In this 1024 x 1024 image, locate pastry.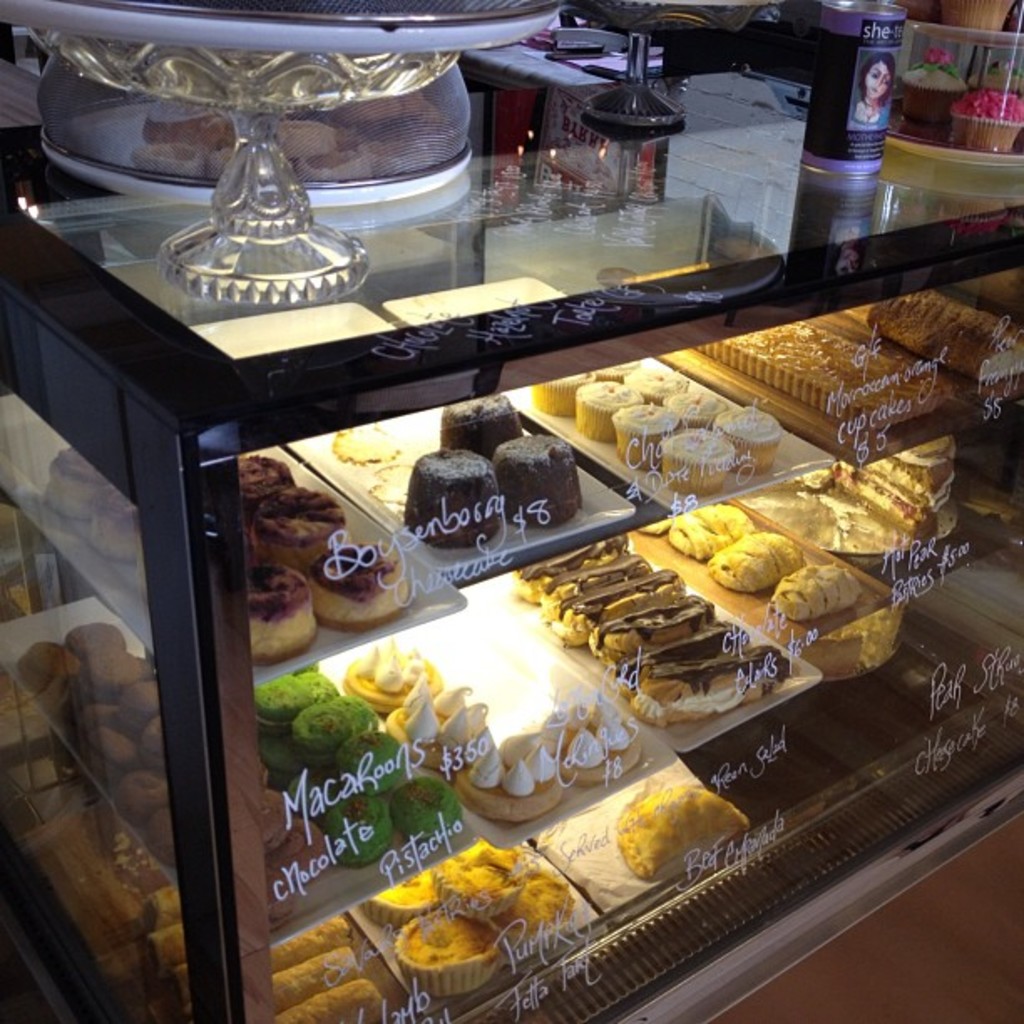
Bounding box: crop(658, 428, 738, 497).
